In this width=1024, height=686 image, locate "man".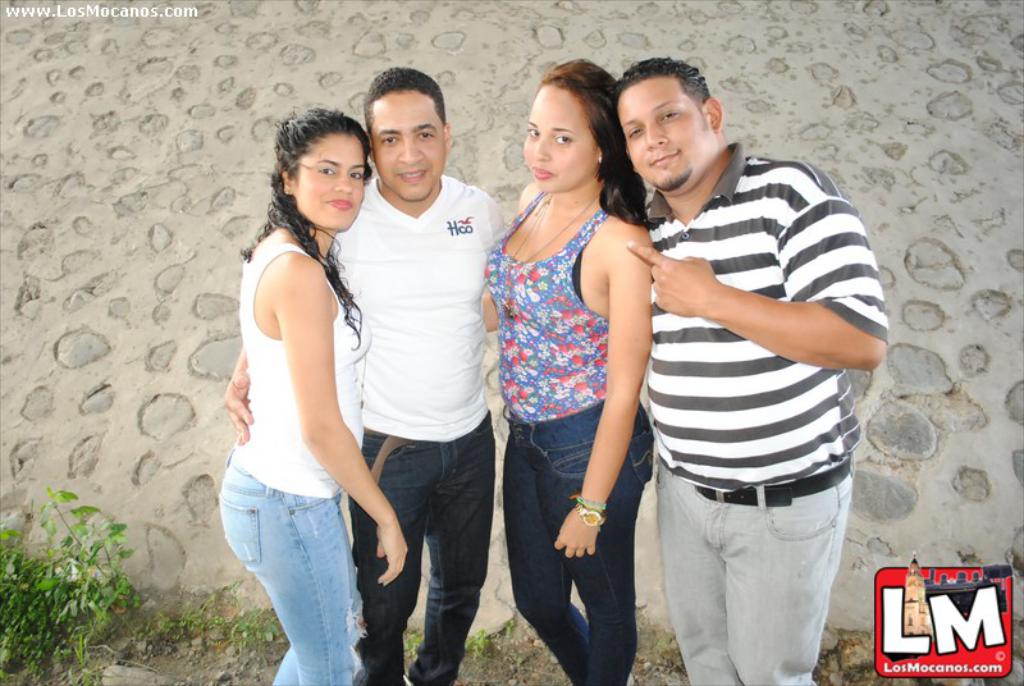
Bounding box: Rect(534, 45, 877, 685).
